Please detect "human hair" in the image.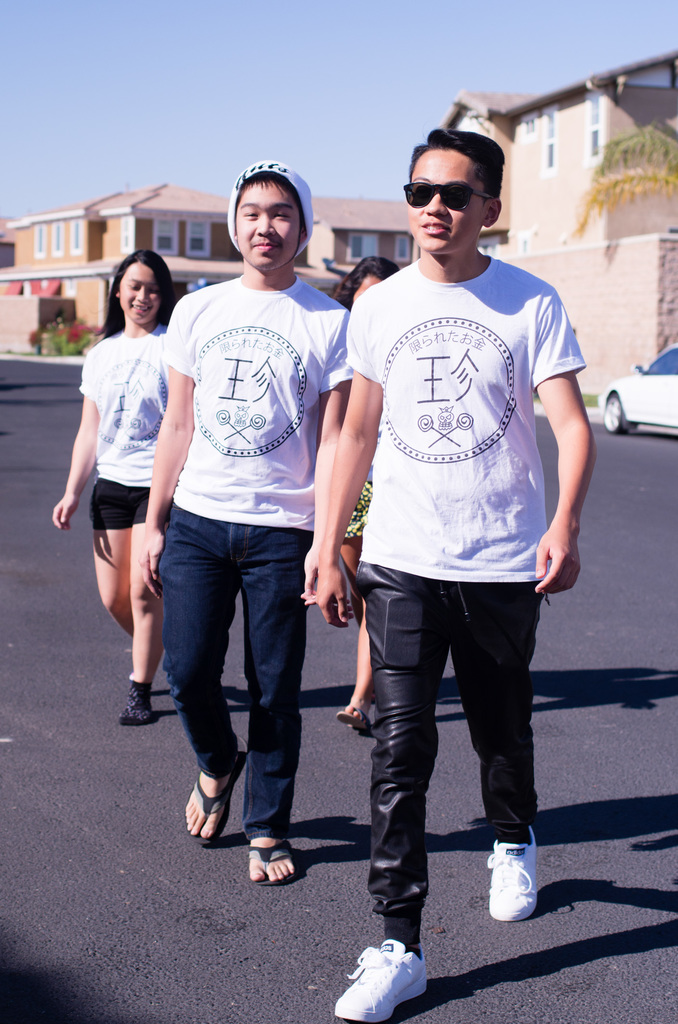
[331, 251, 401, 312].
